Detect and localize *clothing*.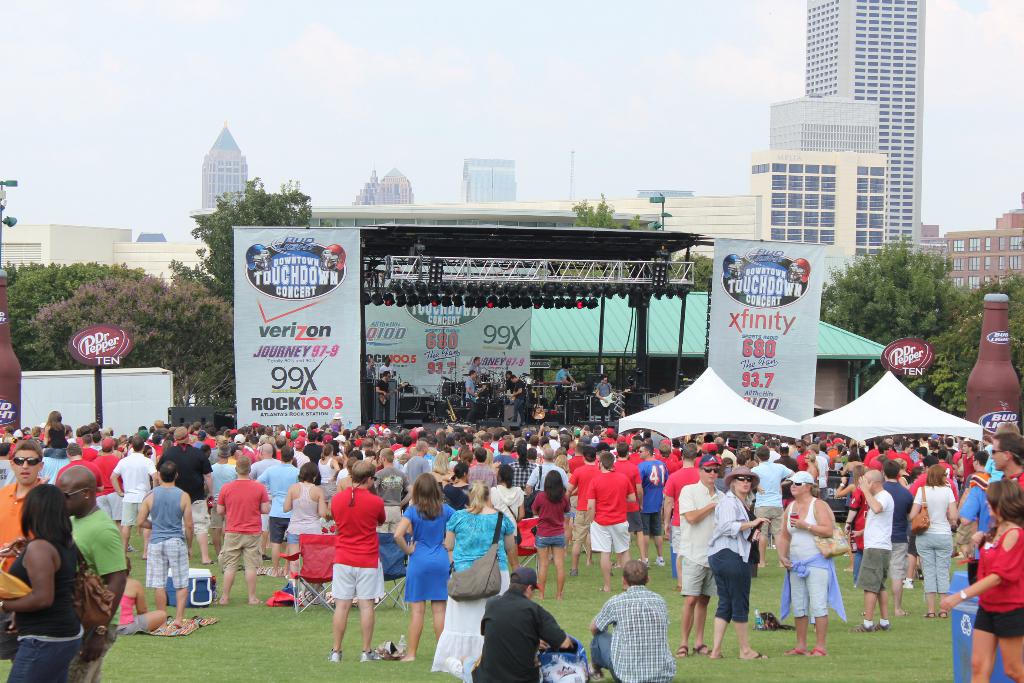
Localized at region(499, 378, 522, 413).
